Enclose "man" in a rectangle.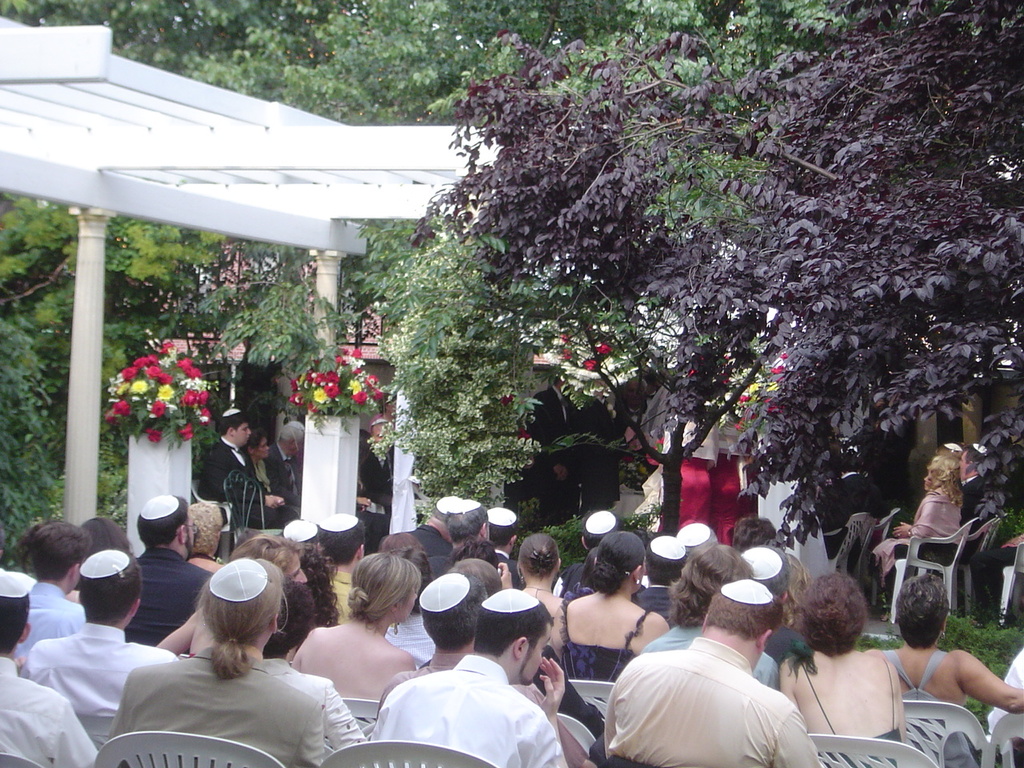
x1=522 y1=376 x2=582 y2=528.
